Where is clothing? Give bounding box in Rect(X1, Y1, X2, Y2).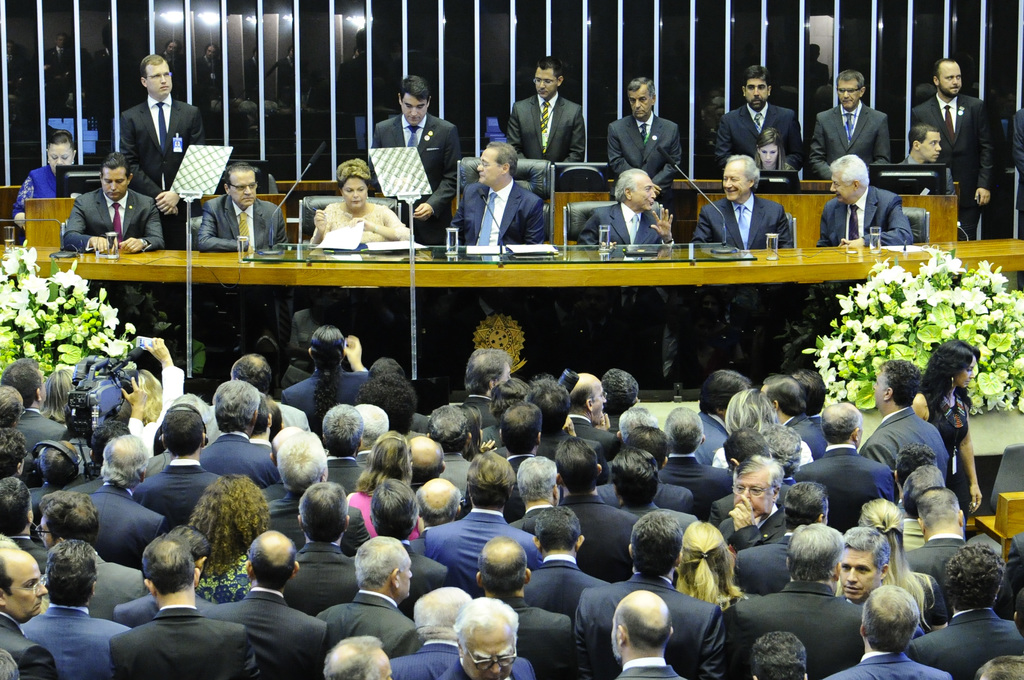
Rect(204, 399, 314, 450).
